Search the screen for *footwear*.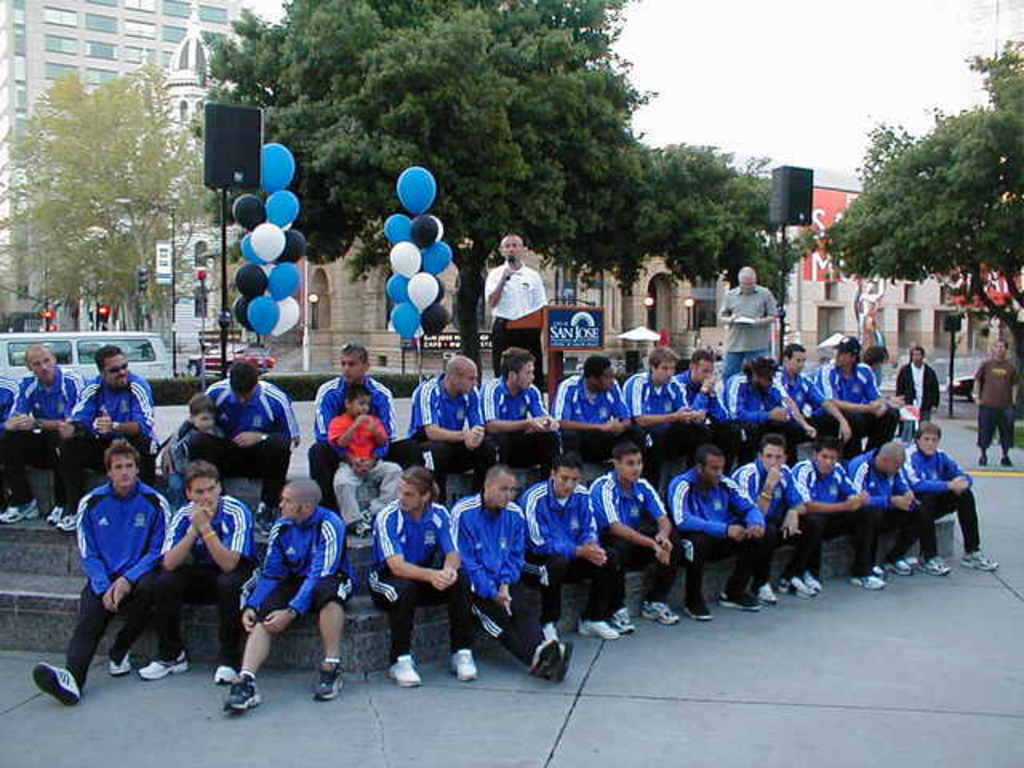
Found at [43, 501, 66, 525].
